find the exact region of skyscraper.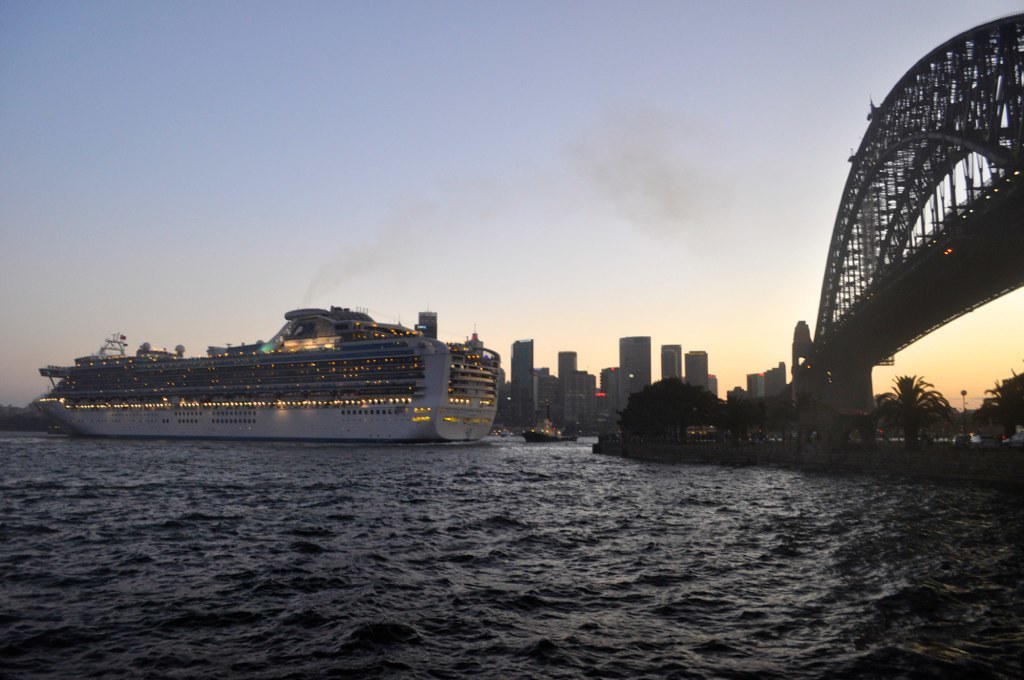
Exact region: region(770, 365, 789, 400).
